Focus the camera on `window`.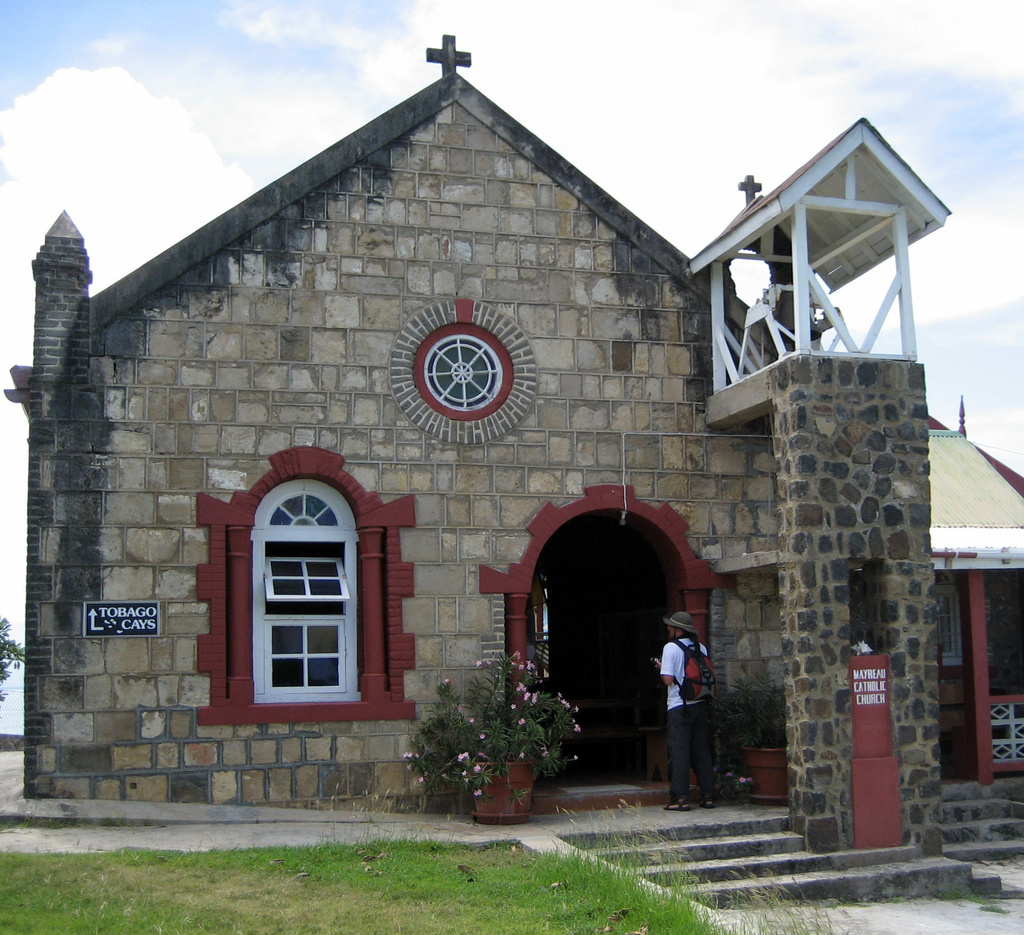
Focus region: 416:320:520:423.
